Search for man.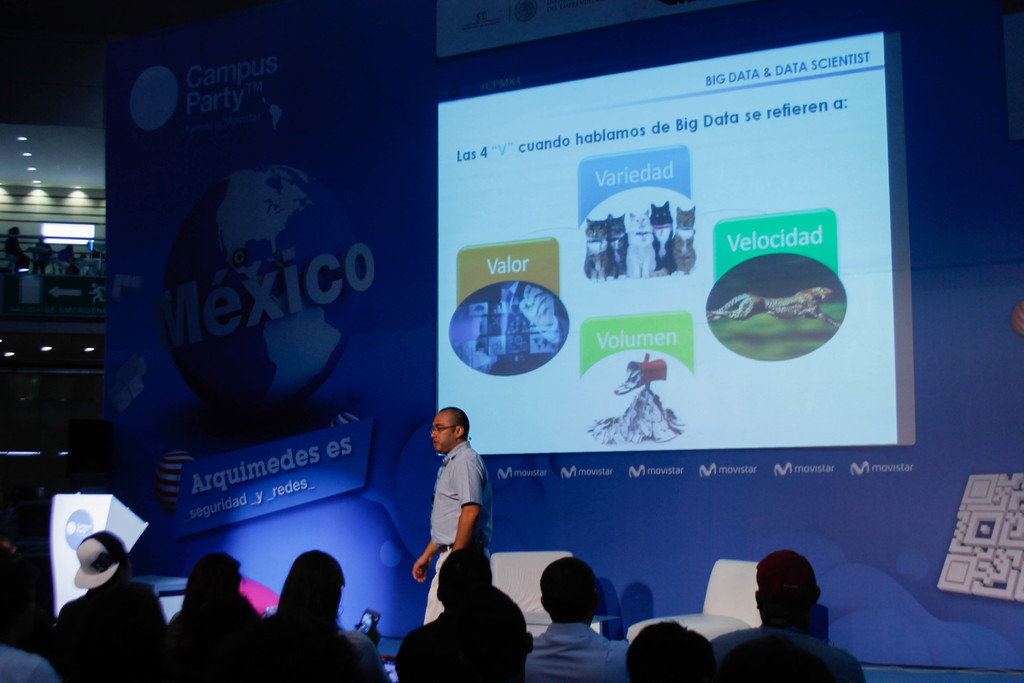
Found at detection(420, 414, 503, 616).
